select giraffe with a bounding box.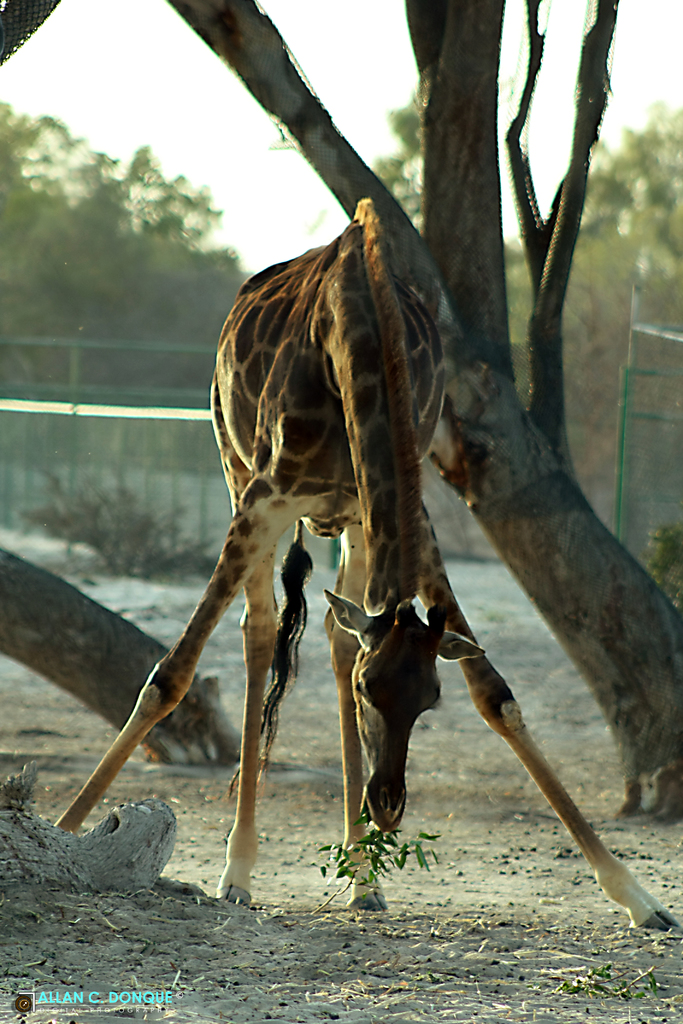
{"left": 51, "top": 193, "right": 680, "bottom": 923}.
